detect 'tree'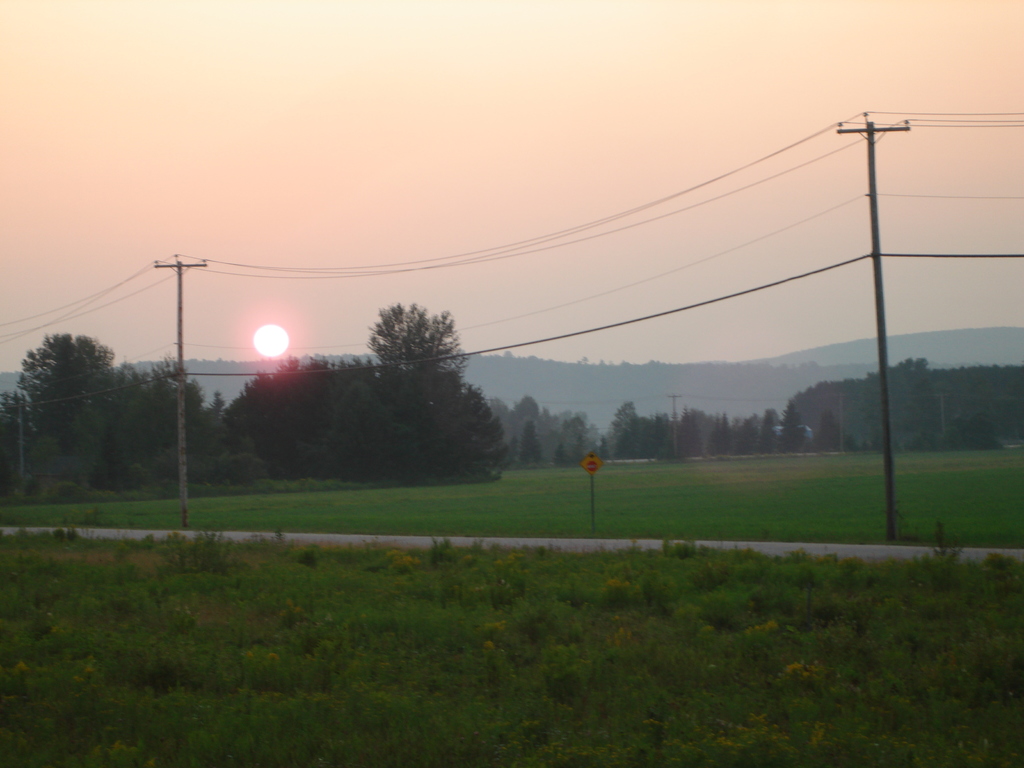
BBox(779, 401, 806, 454)
